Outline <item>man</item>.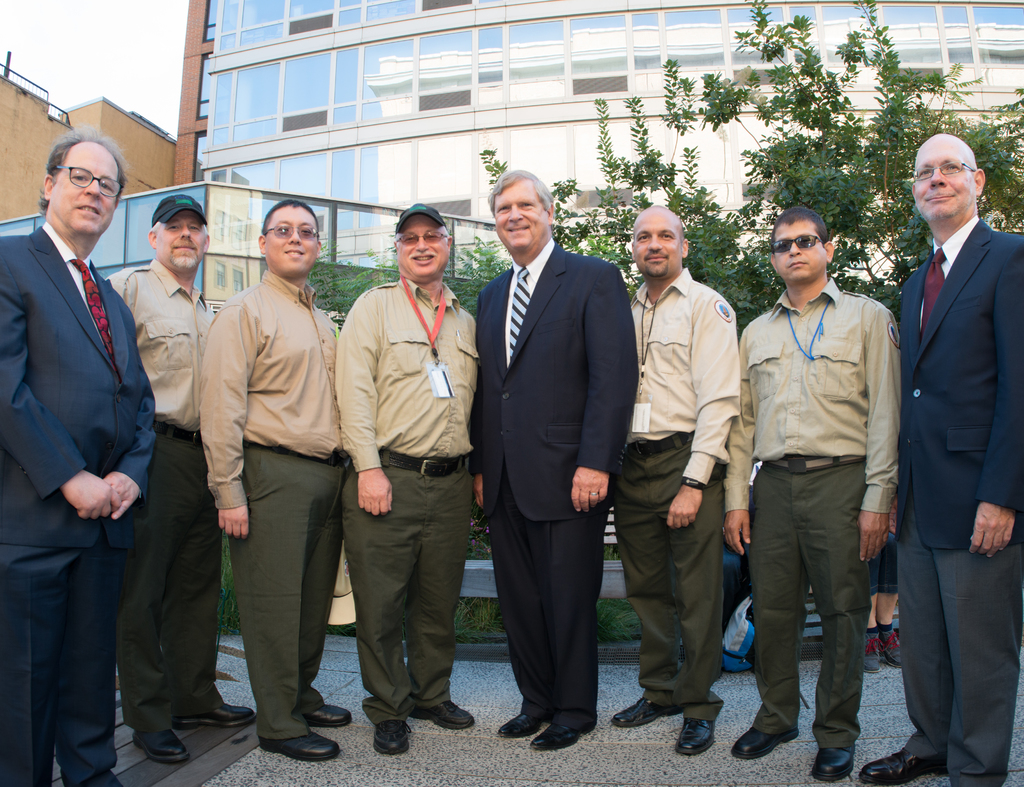
Outline: left=0, top=127, right=158, bottom=786.
